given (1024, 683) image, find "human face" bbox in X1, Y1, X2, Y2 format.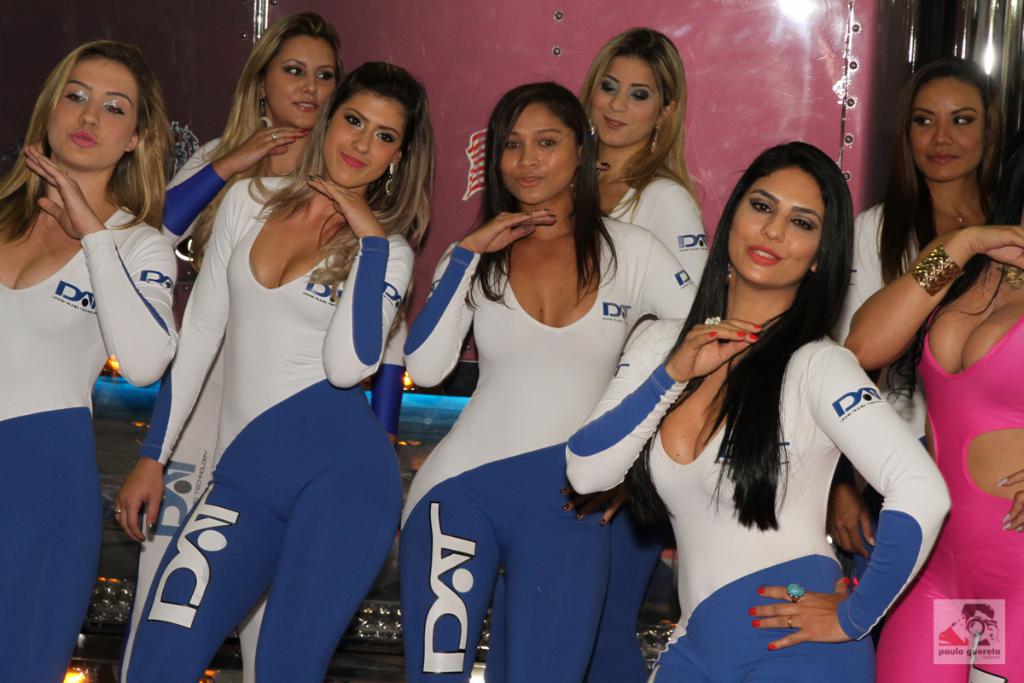
499, 102, 576, 207.
